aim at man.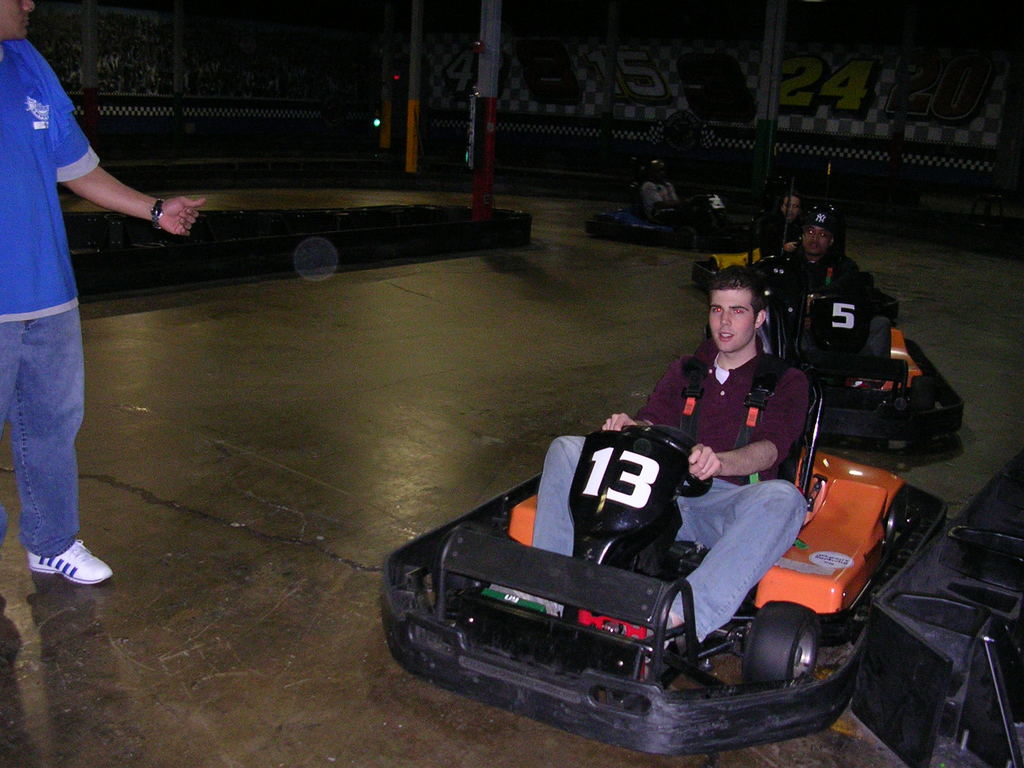
Aimed at <bbox>531, 263, 829, 637</bbox>.
